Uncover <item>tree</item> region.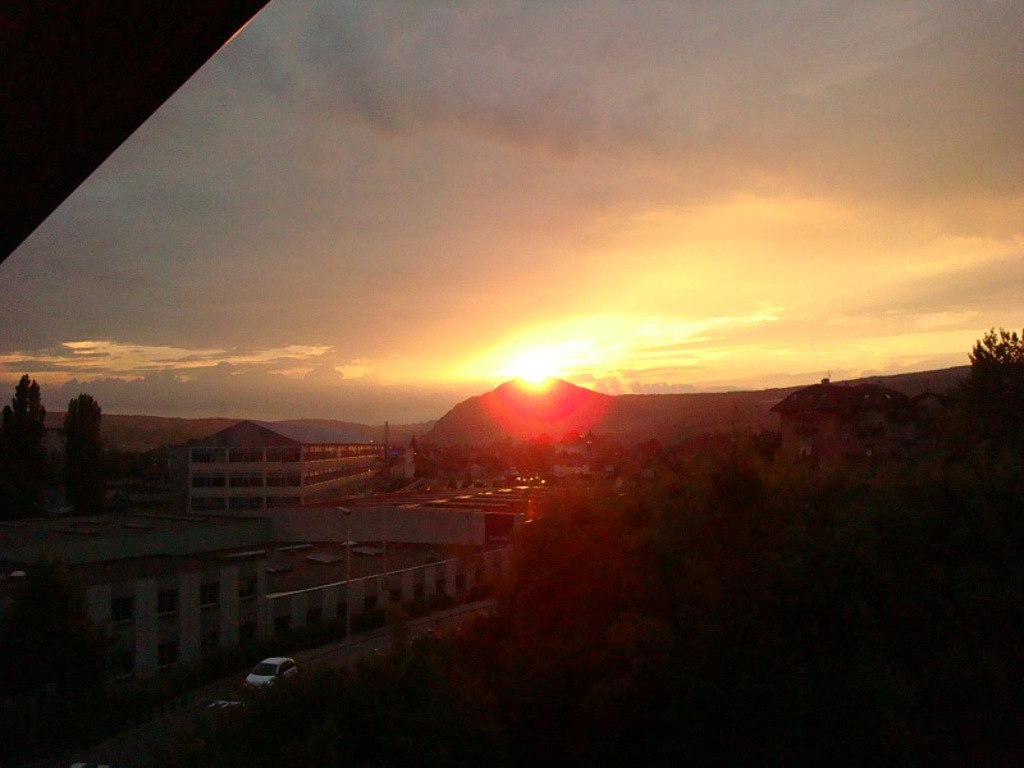
Uncovered: region(61, 388, 100, 504).
